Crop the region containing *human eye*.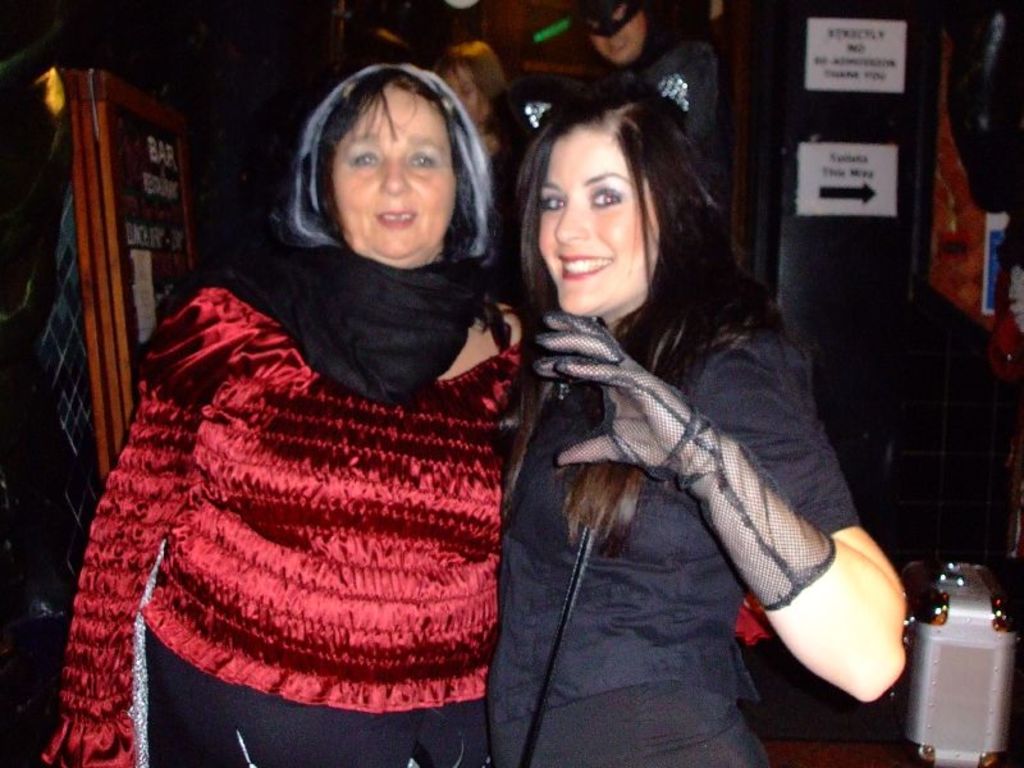
Crop region: <region>544, 192, 568, 218</region>.
